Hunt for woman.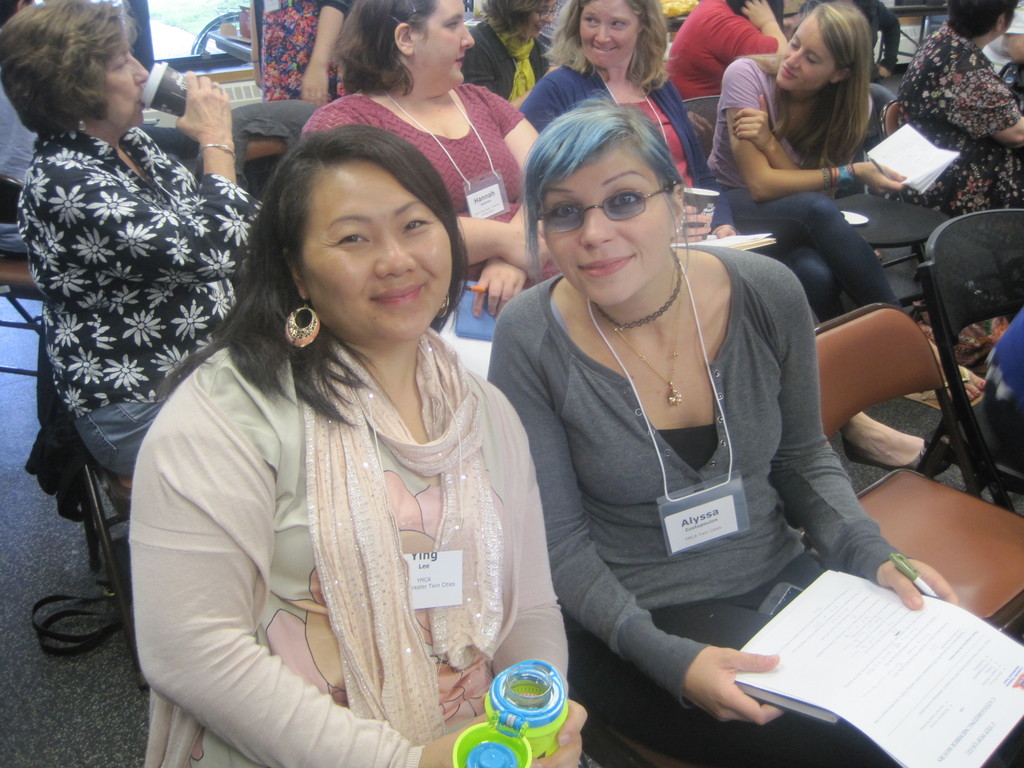
Hunted down at bbox=(499, 62, 858, 762).
